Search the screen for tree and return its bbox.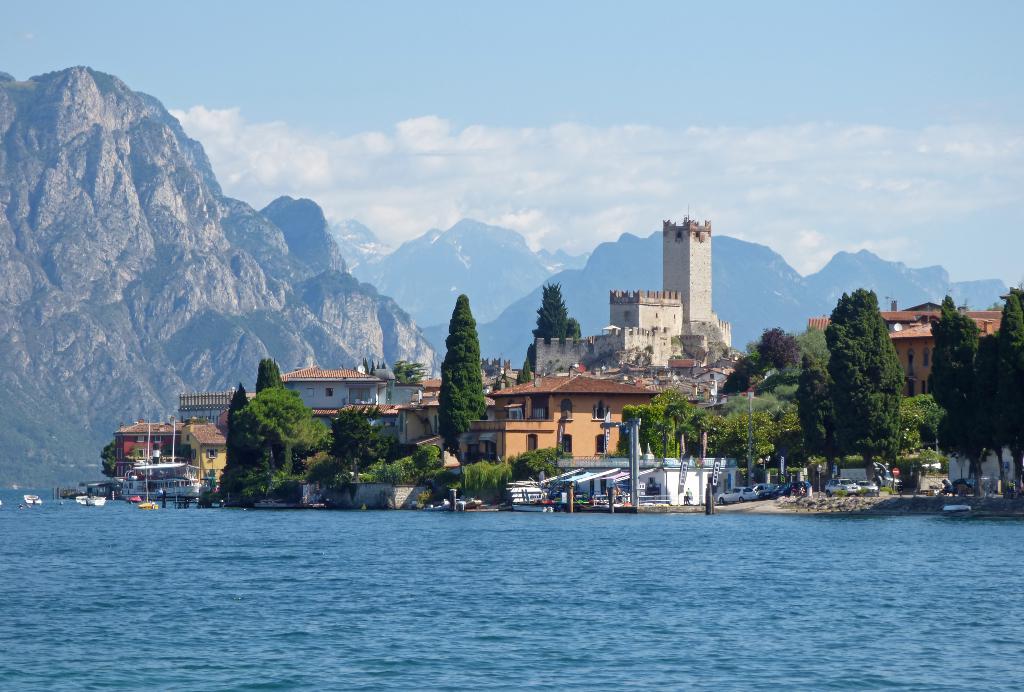
Found: (left=829, top=281, right=903, bottom=493).
